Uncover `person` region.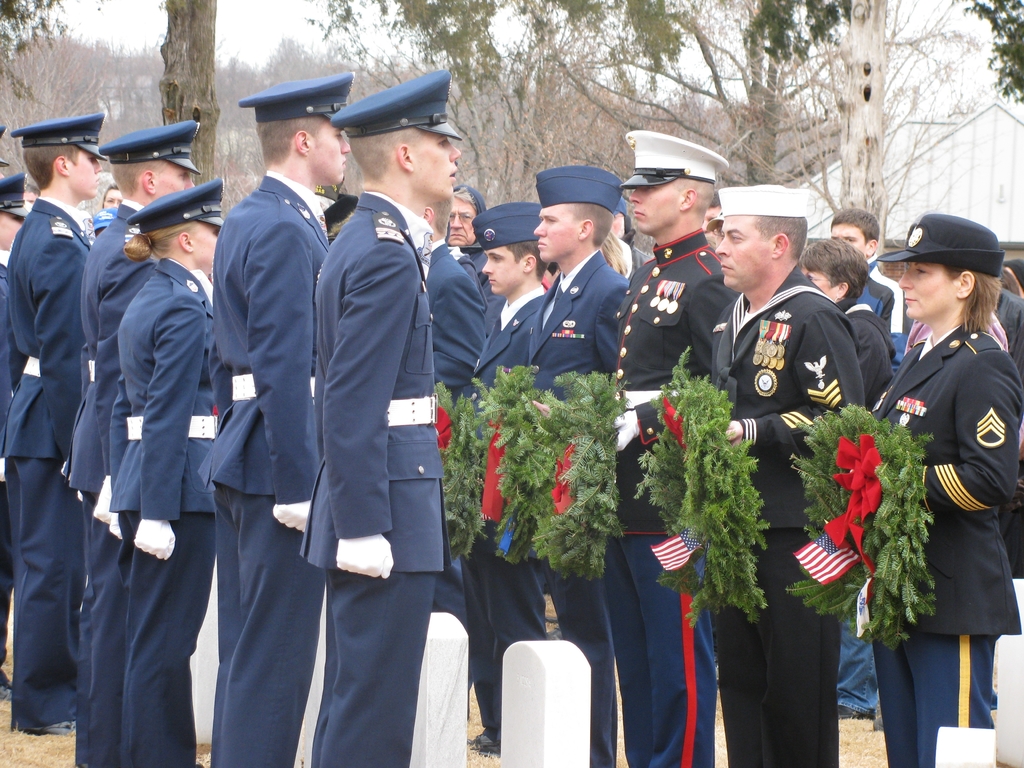
Uncovered: bbox(825, 214, 902, 328).
